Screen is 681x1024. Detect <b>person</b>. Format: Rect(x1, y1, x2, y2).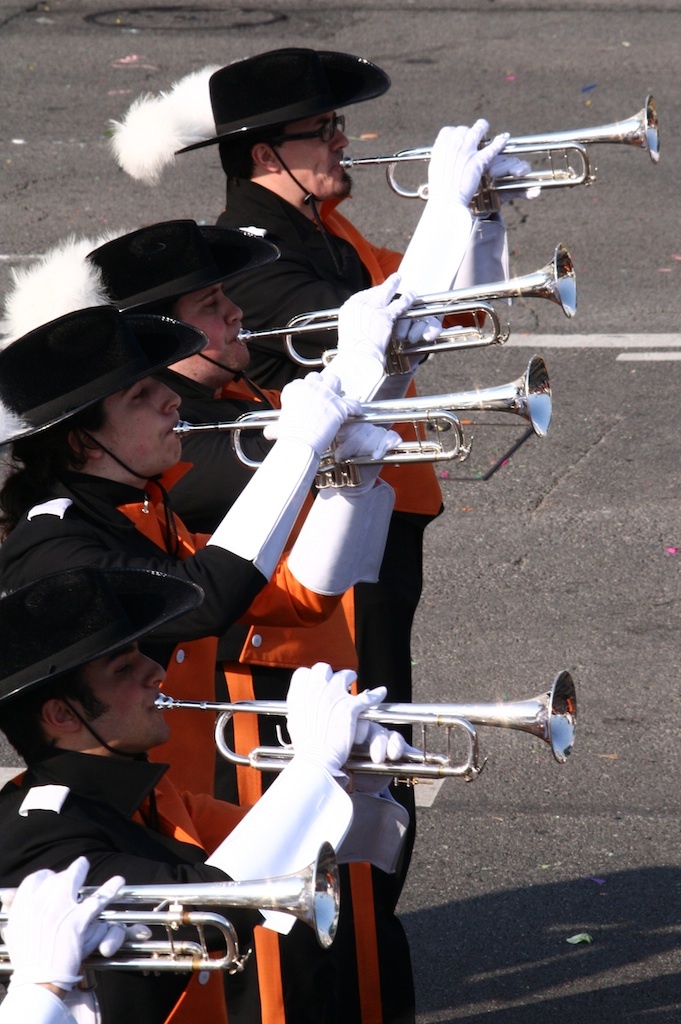
Rect(0, 305, 416, 696).
